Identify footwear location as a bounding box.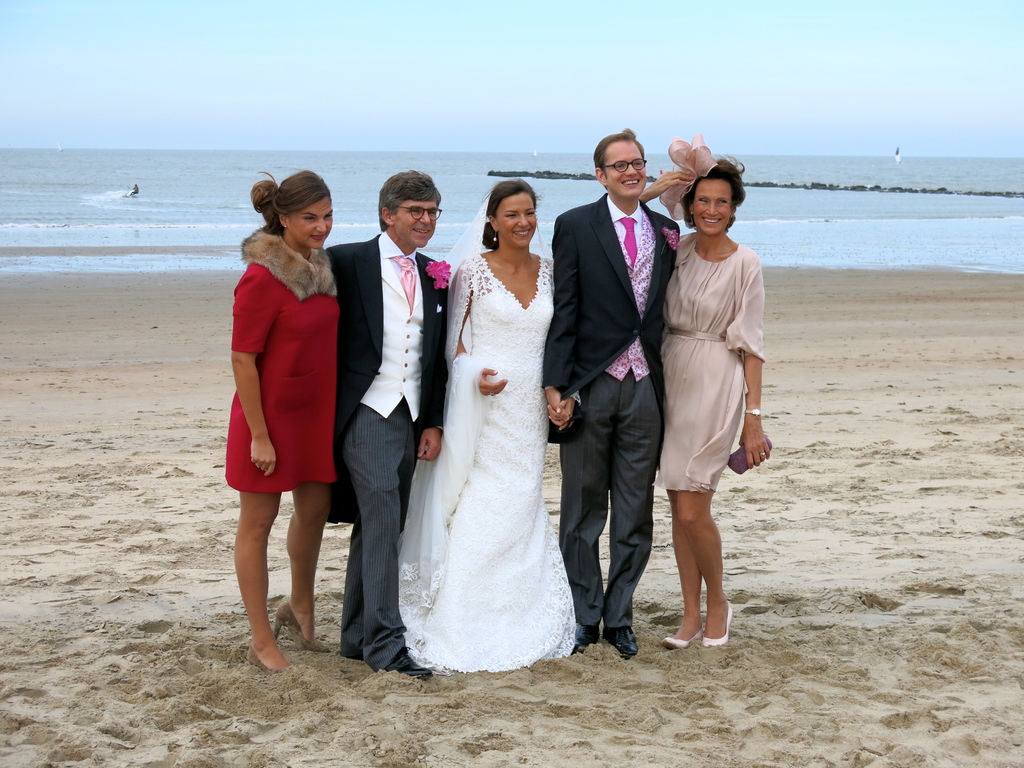
bbox=(661, 621, 707, 652).
